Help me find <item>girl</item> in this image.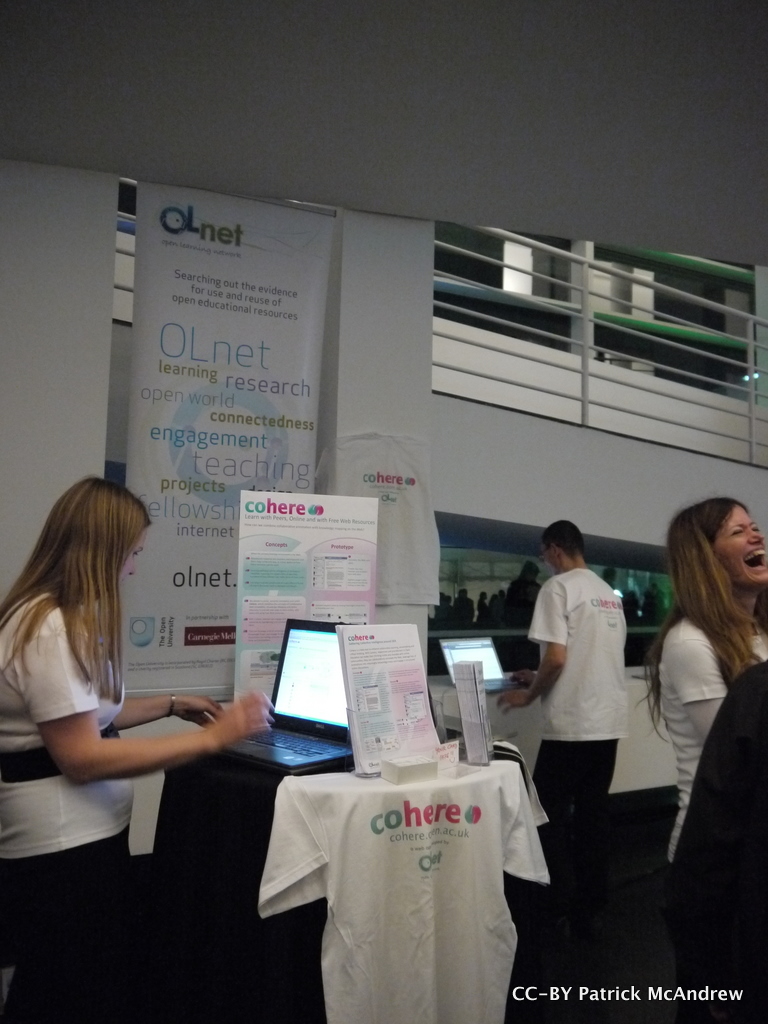
Found it: pyautogui.locateOnScreen(649, 492, 763, 886).
